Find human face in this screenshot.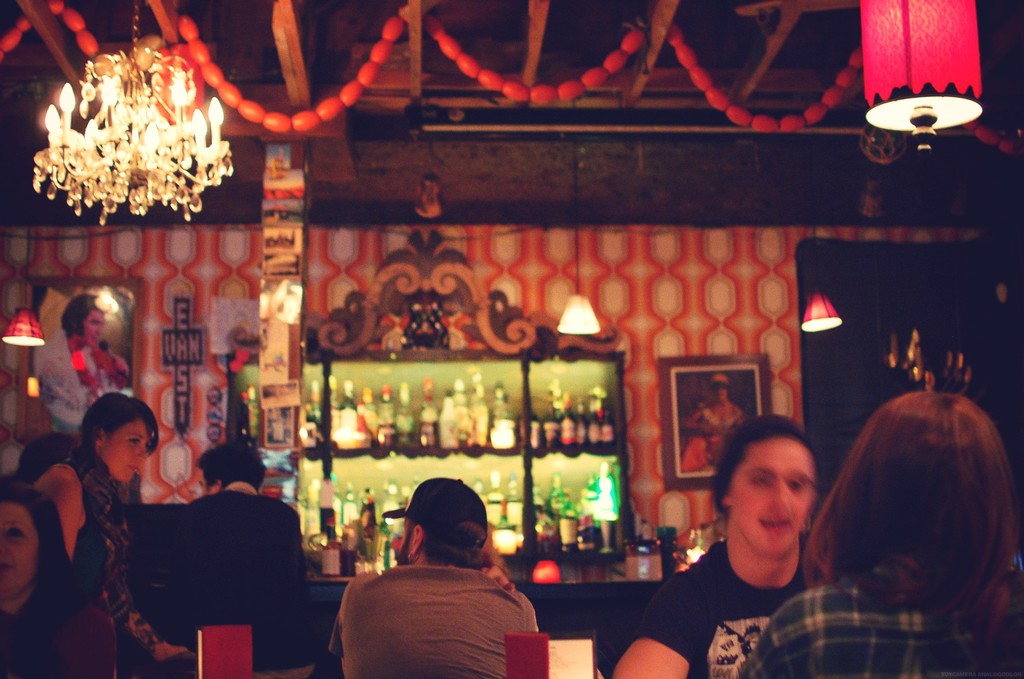
The bounding box for human face is bbox=(102, 418, 147, 486).
